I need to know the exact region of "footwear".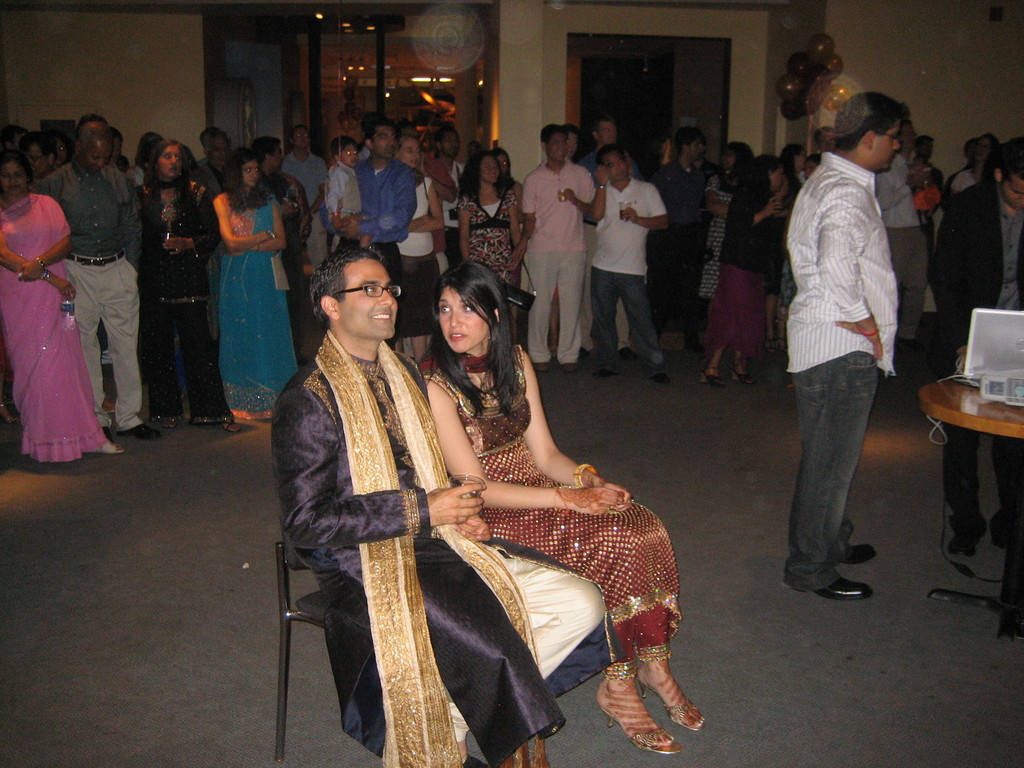
Region: [563,362,577,372].
